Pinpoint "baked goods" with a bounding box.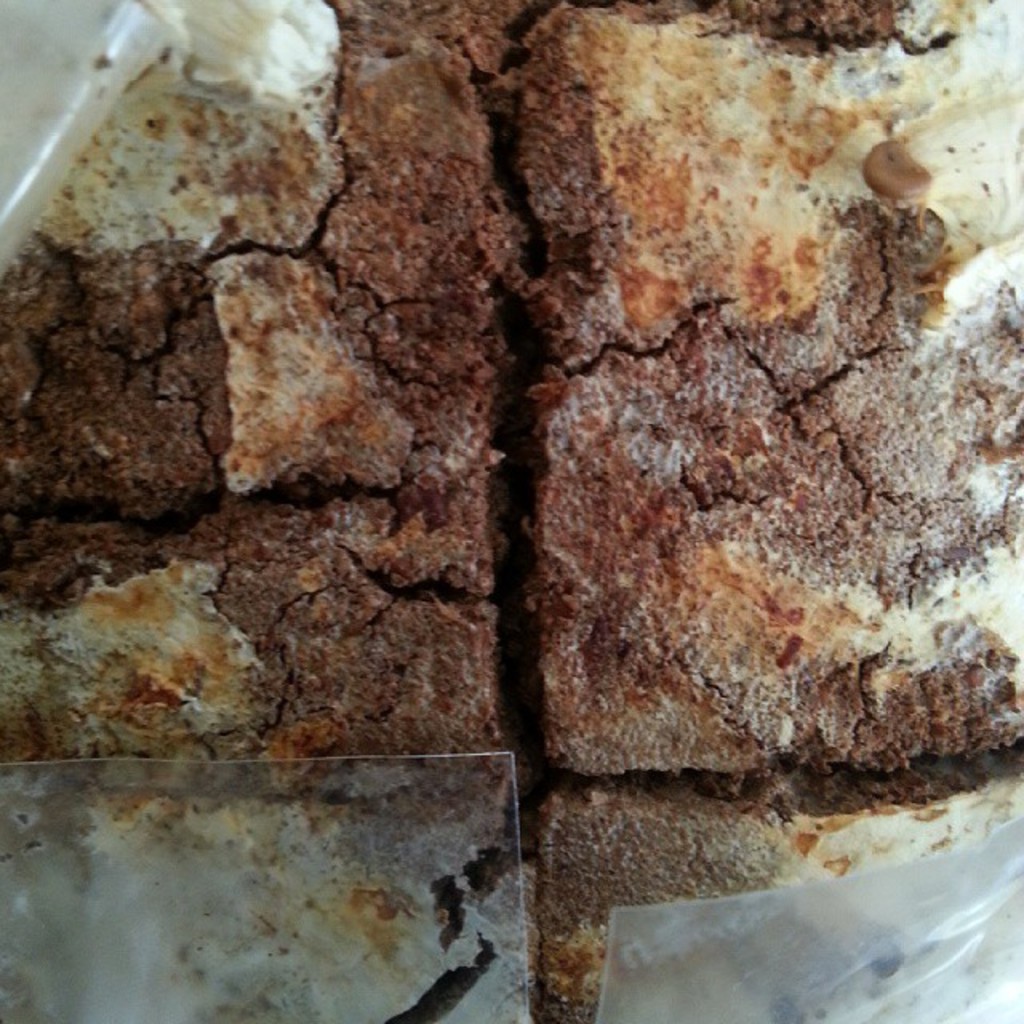
box(133, 19, 1023, 866).
